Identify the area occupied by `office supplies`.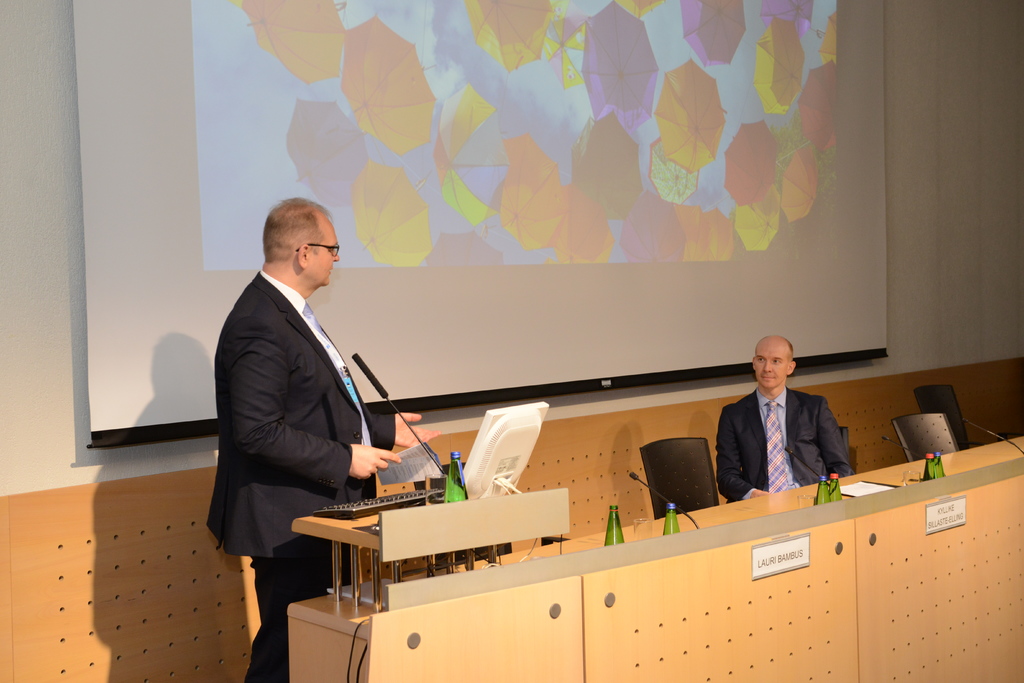
Area: 962 415 1022 457.
